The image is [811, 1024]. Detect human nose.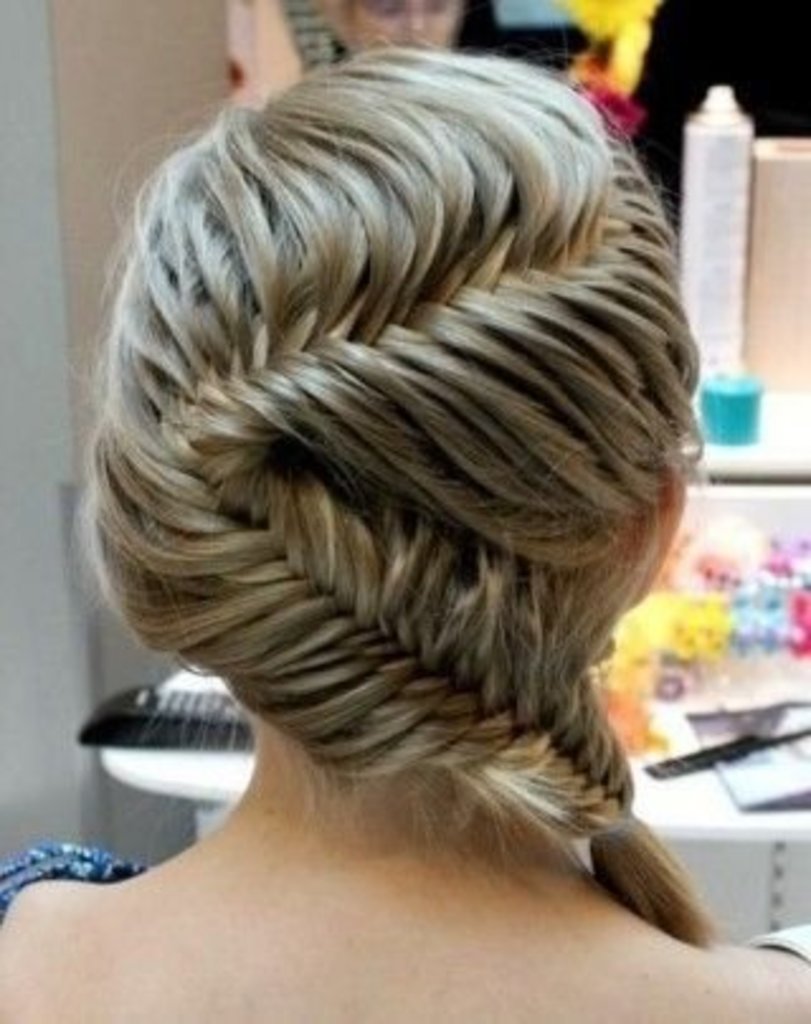
Detection: rect(403, 0, 431, 33).
